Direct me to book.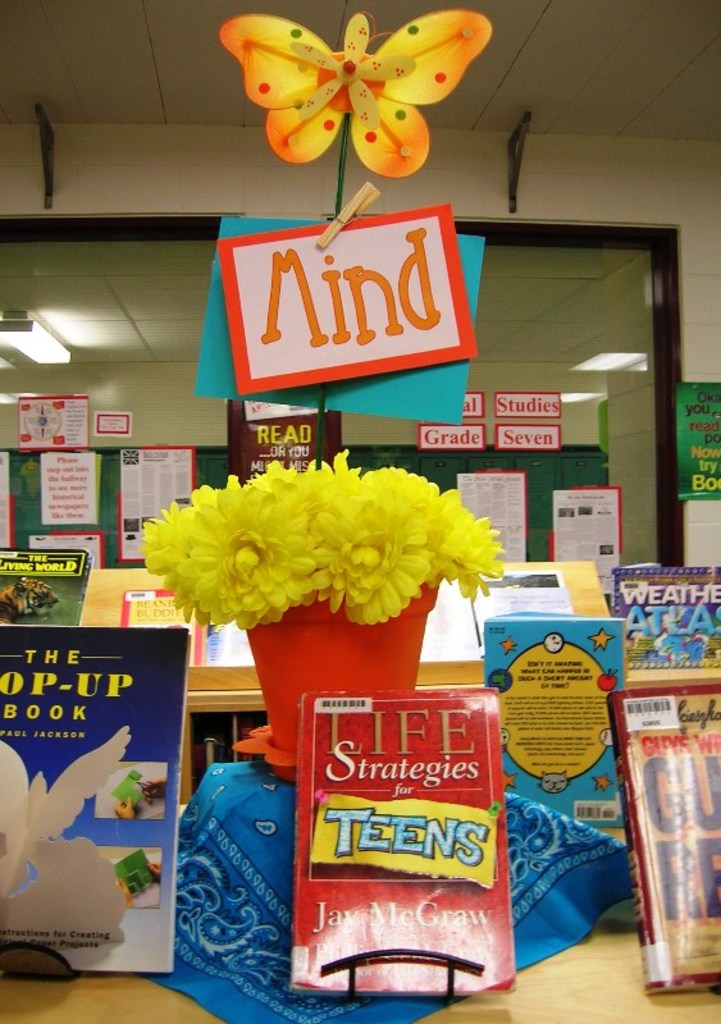
Direction: [x1=279, y1=698, x2=521, y2=1007].
